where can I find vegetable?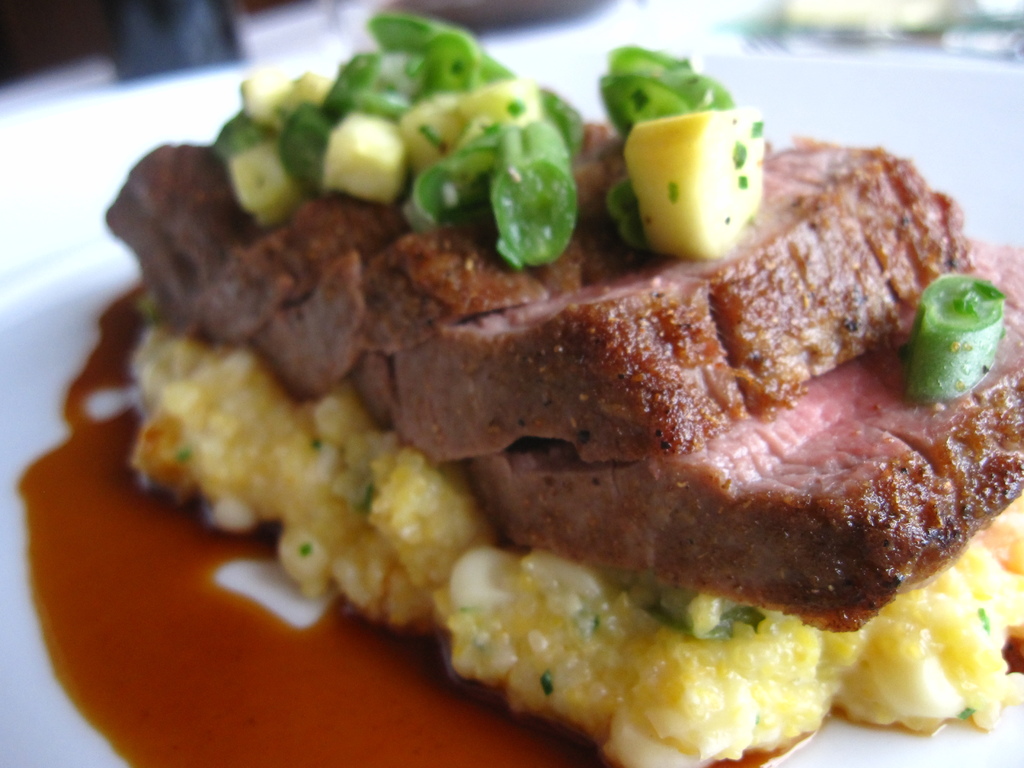
You can find it at <box>585,40,742,254</box>.
